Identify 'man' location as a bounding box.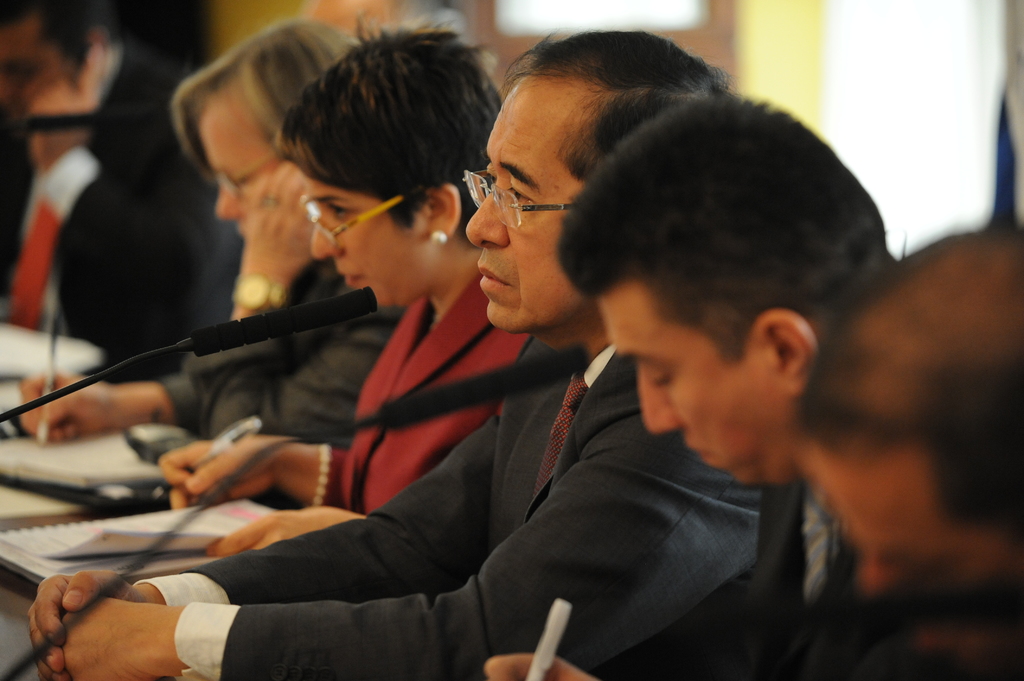
(left=0, top=0, right=239, bottom=367).
